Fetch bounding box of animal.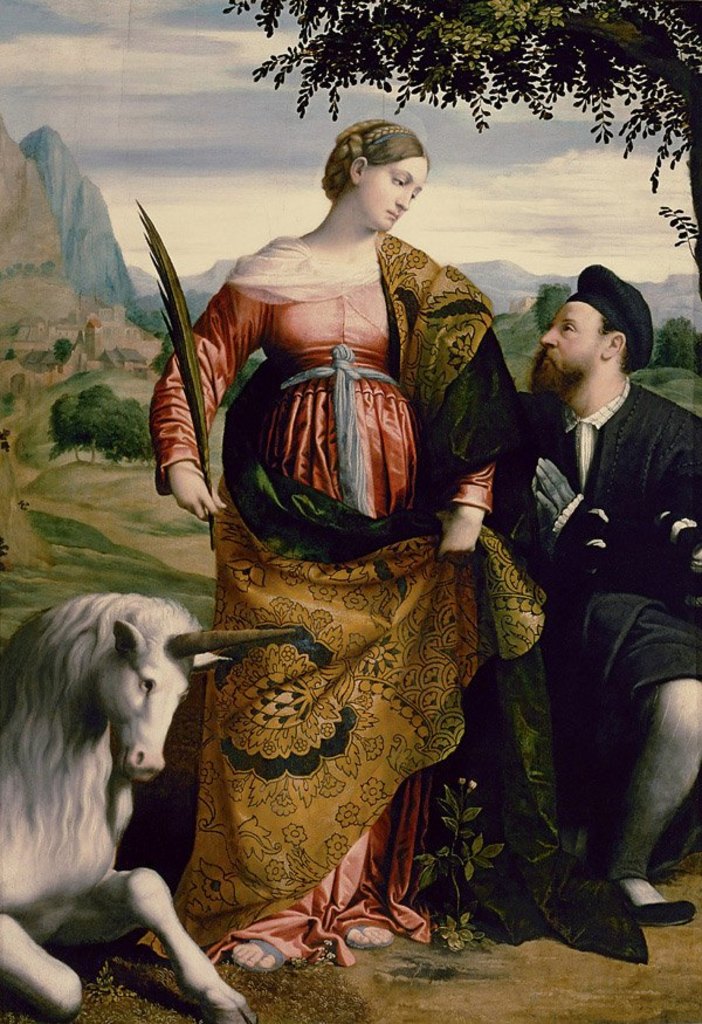
Bbox: [0,587,295,1023].
